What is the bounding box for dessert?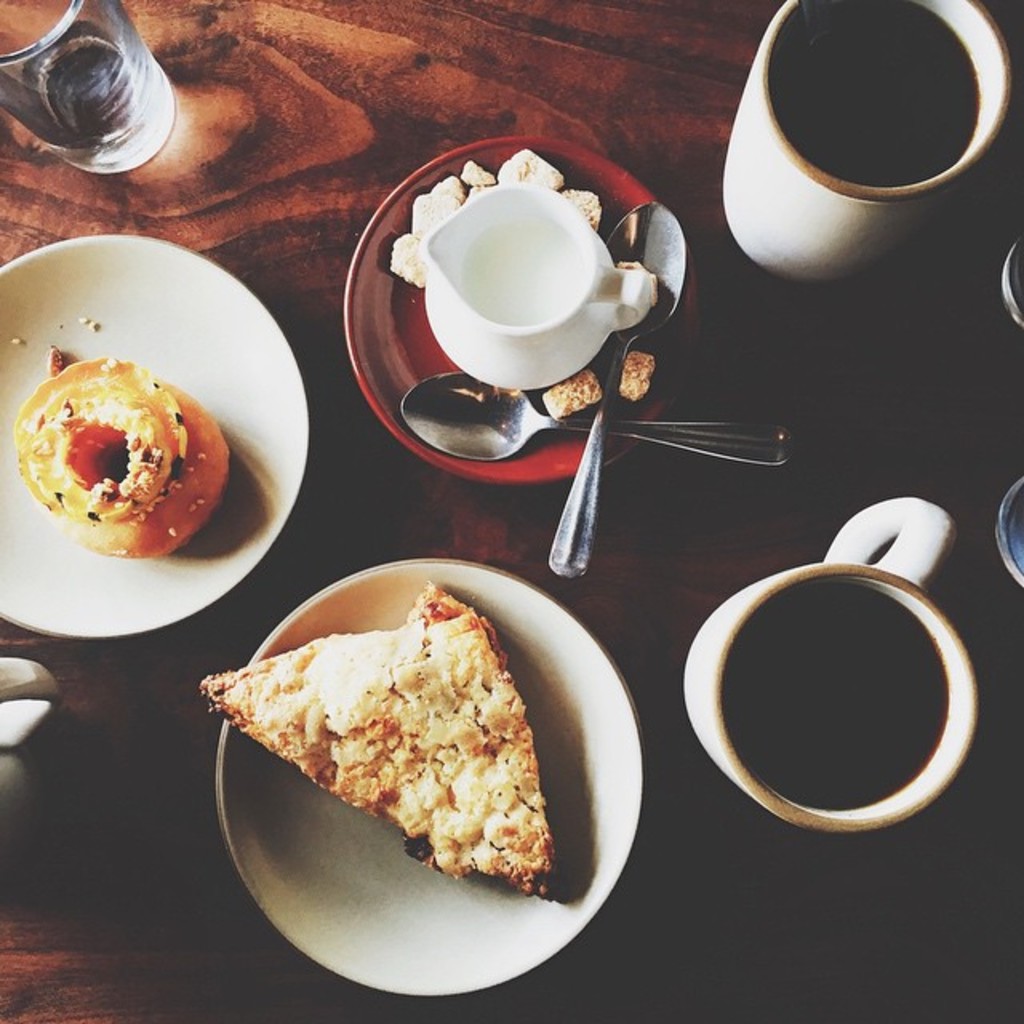
16 358 235 558.
